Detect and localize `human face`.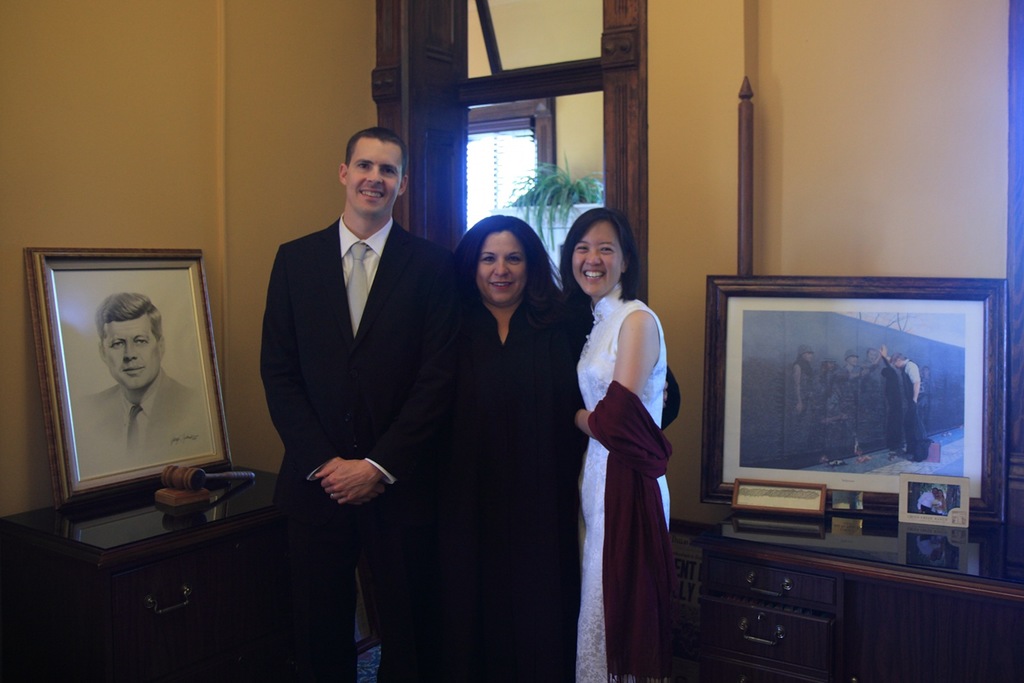
Localized at <bbox>345, 141, 400, 216</bbox>.
